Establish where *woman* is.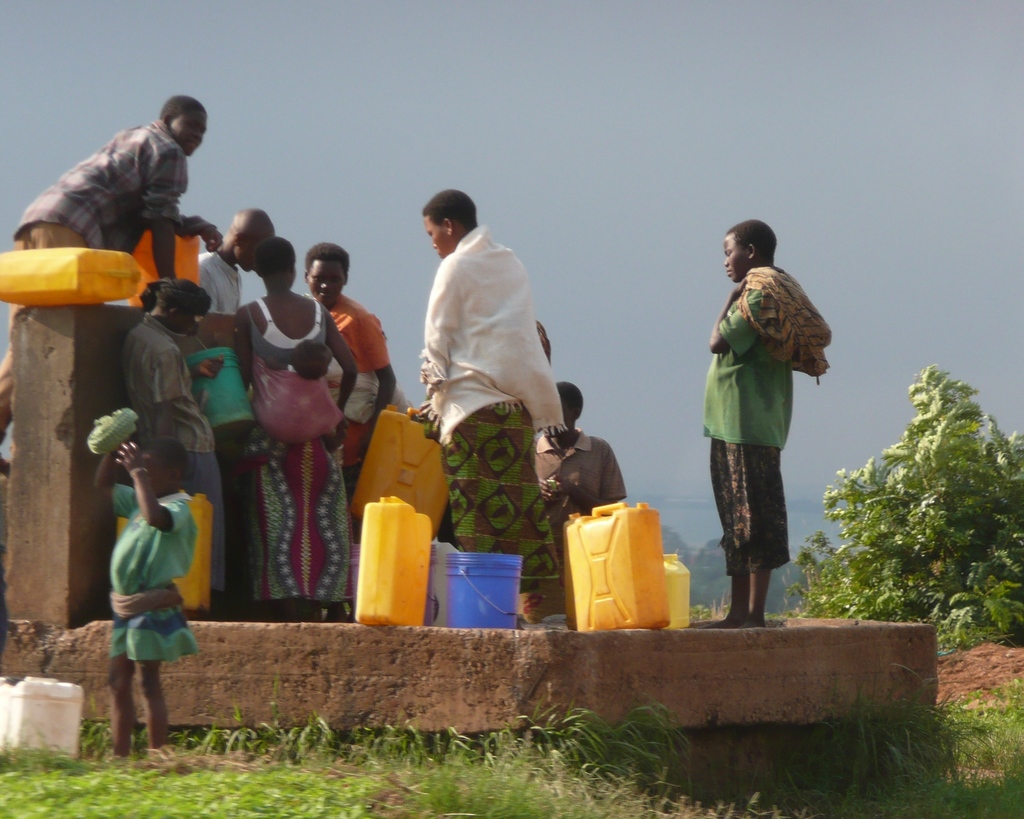
Established at 301, 241, 399, 517.
